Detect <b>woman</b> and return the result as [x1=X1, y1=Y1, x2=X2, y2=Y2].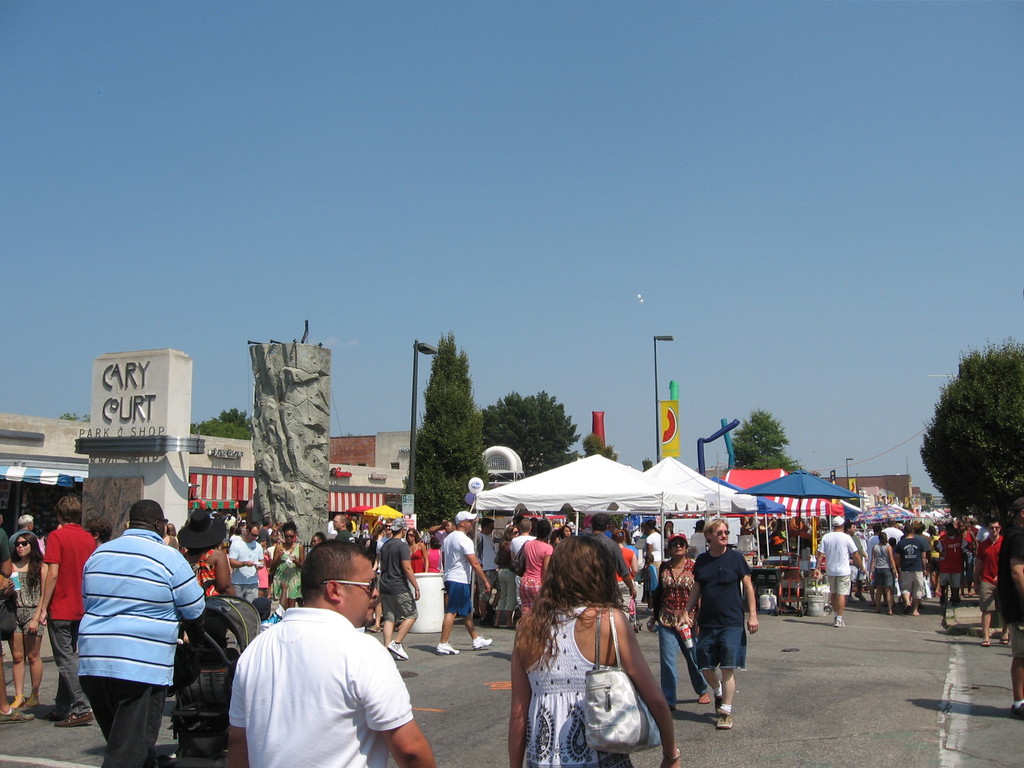
[x1=271, y1=522, x2=309, y2=608].
